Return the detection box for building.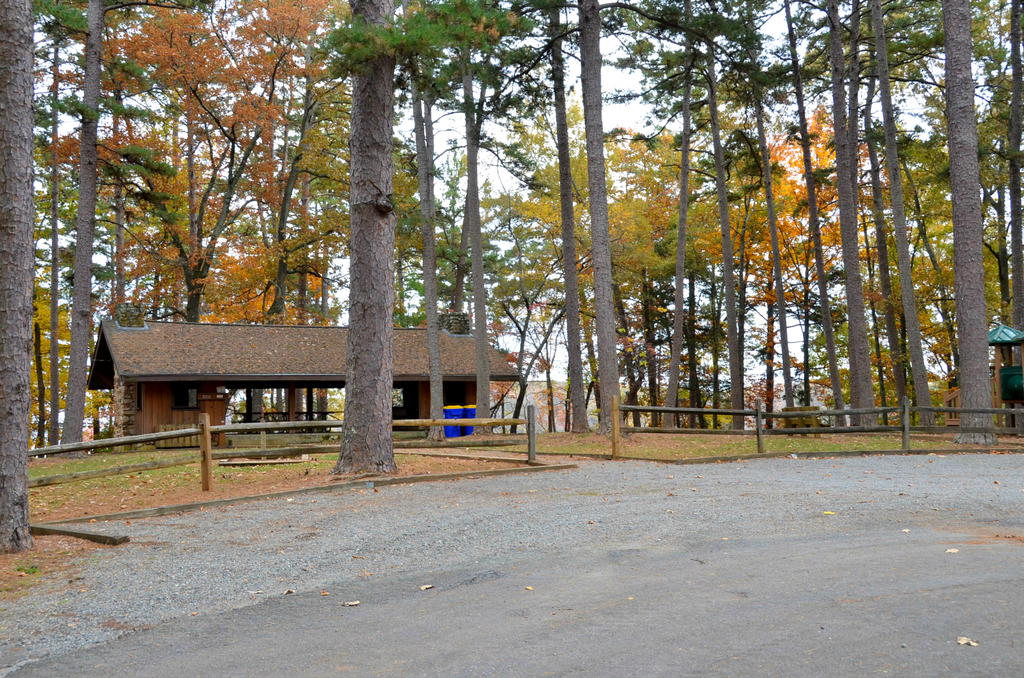
<bbox>776, 406, 822, 435</bbox>.
